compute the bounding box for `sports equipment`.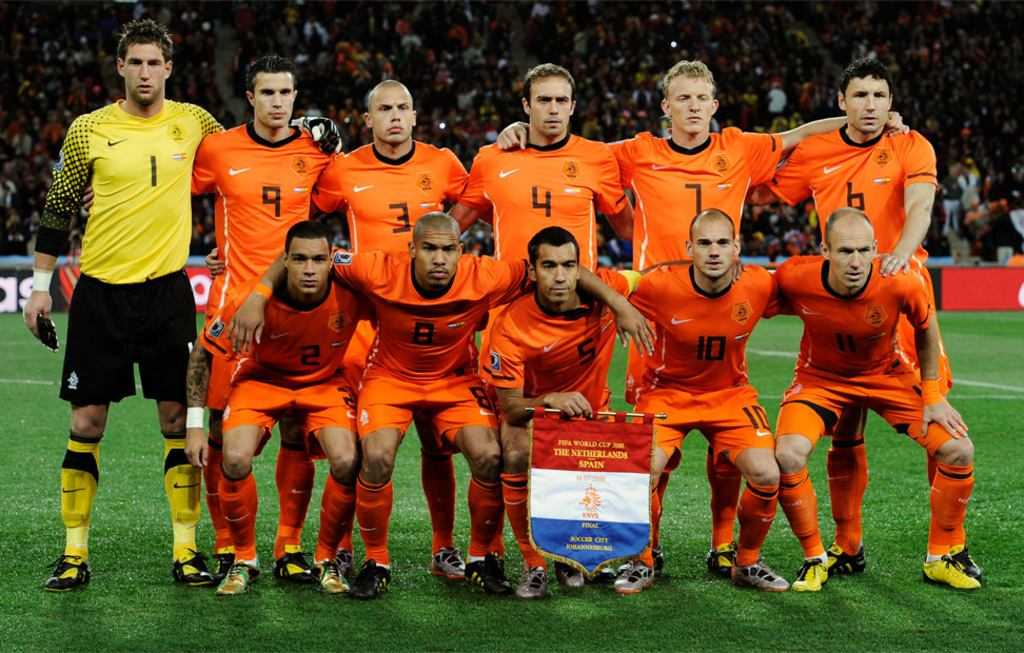
322:559:350:593.
